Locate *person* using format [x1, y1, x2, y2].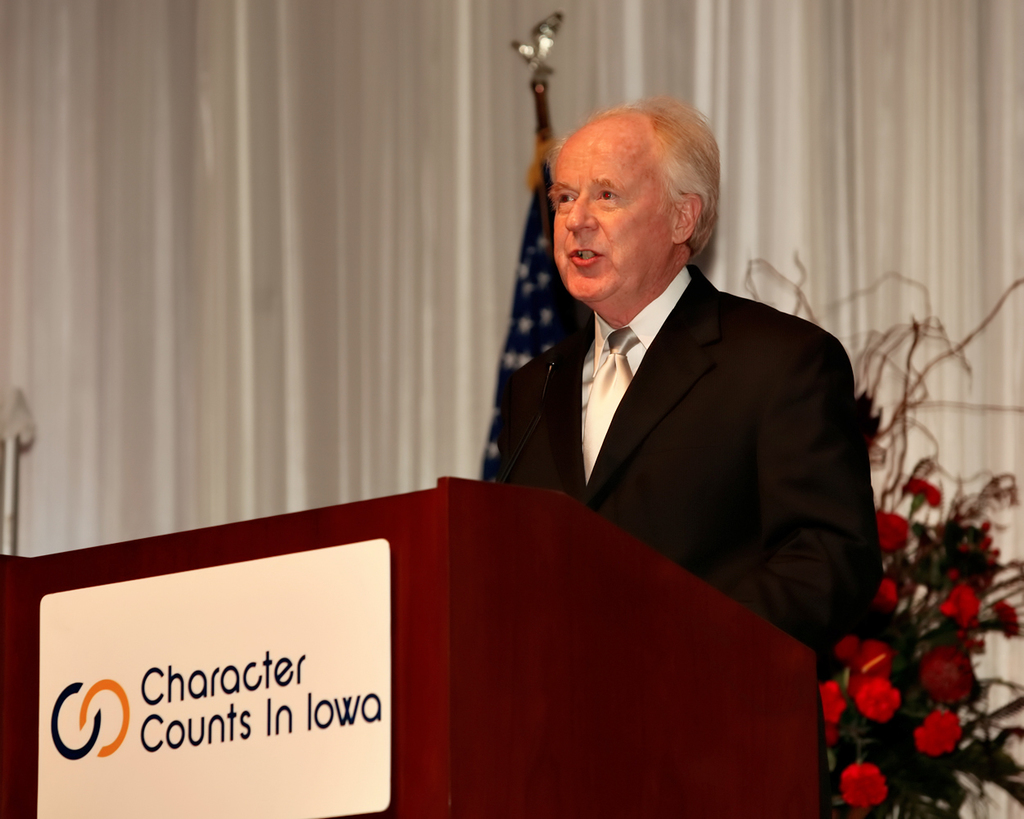
[470, 66, 872, 720].
